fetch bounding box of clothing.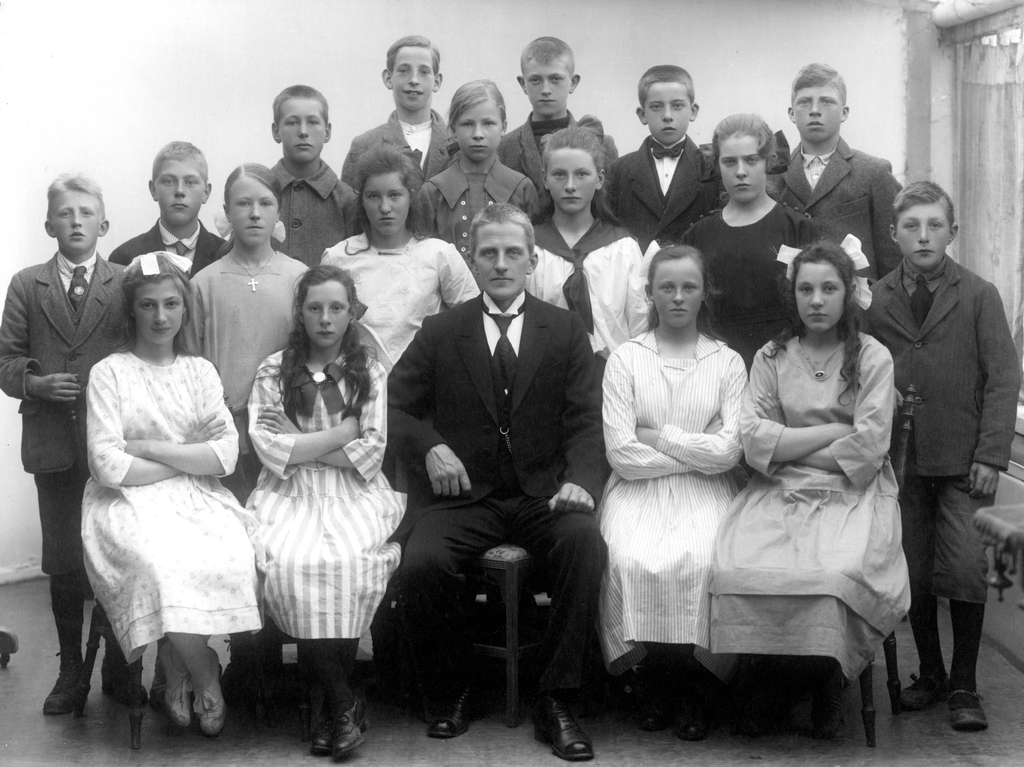
Bbox: locate(249, 343, 401, 663).
